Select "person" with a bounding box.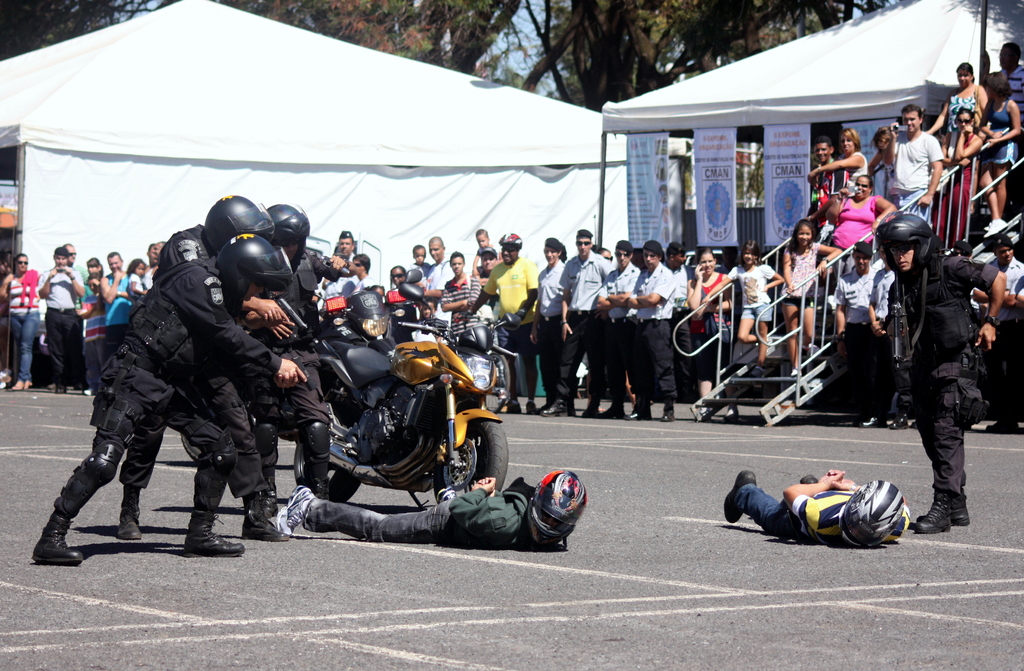
box=[934, 102, 984, 243].
